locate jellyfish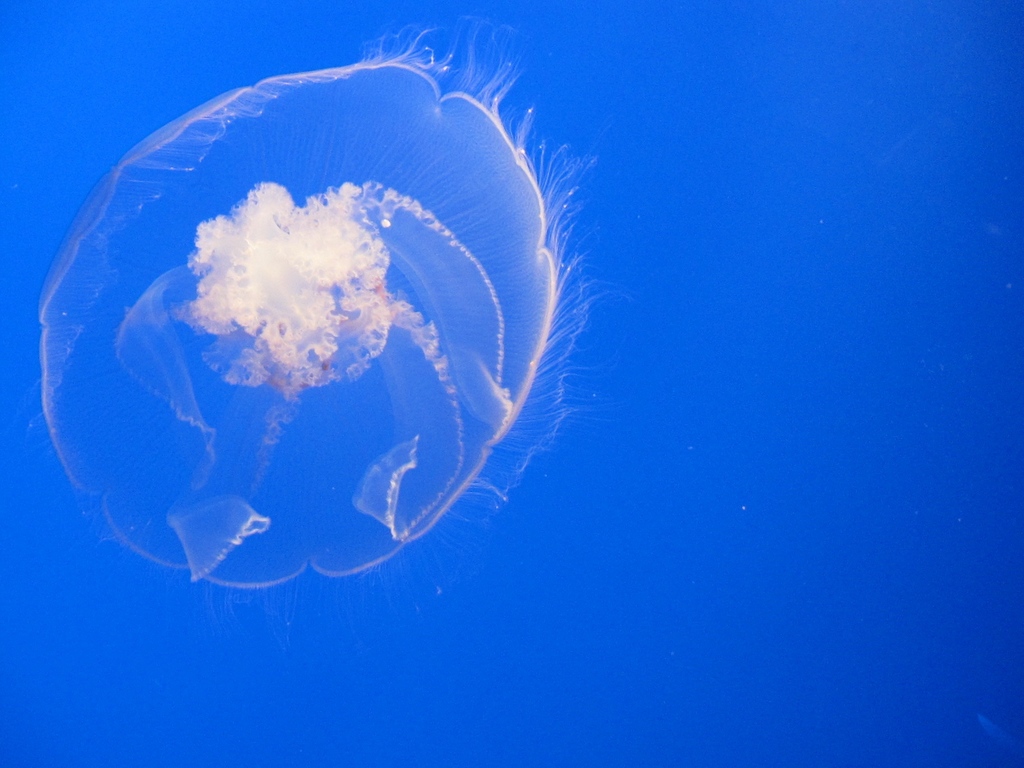
detection(17, 16, 632, 655)
